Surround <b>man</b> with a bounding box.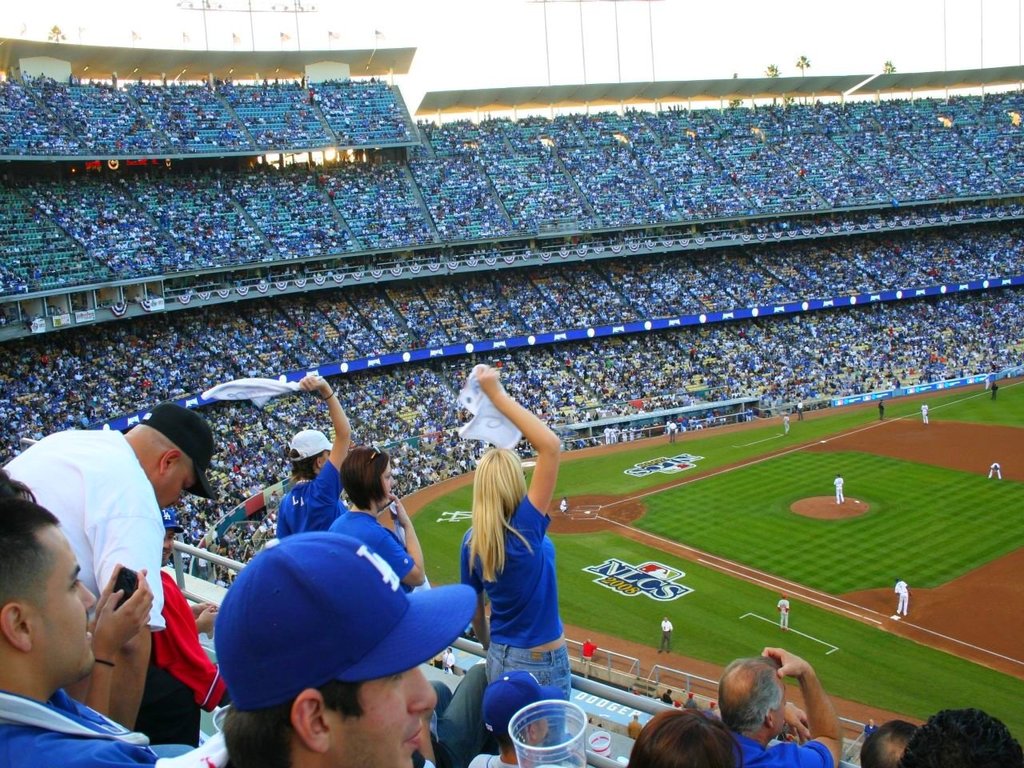
box=[894, 580, 914, 613].
